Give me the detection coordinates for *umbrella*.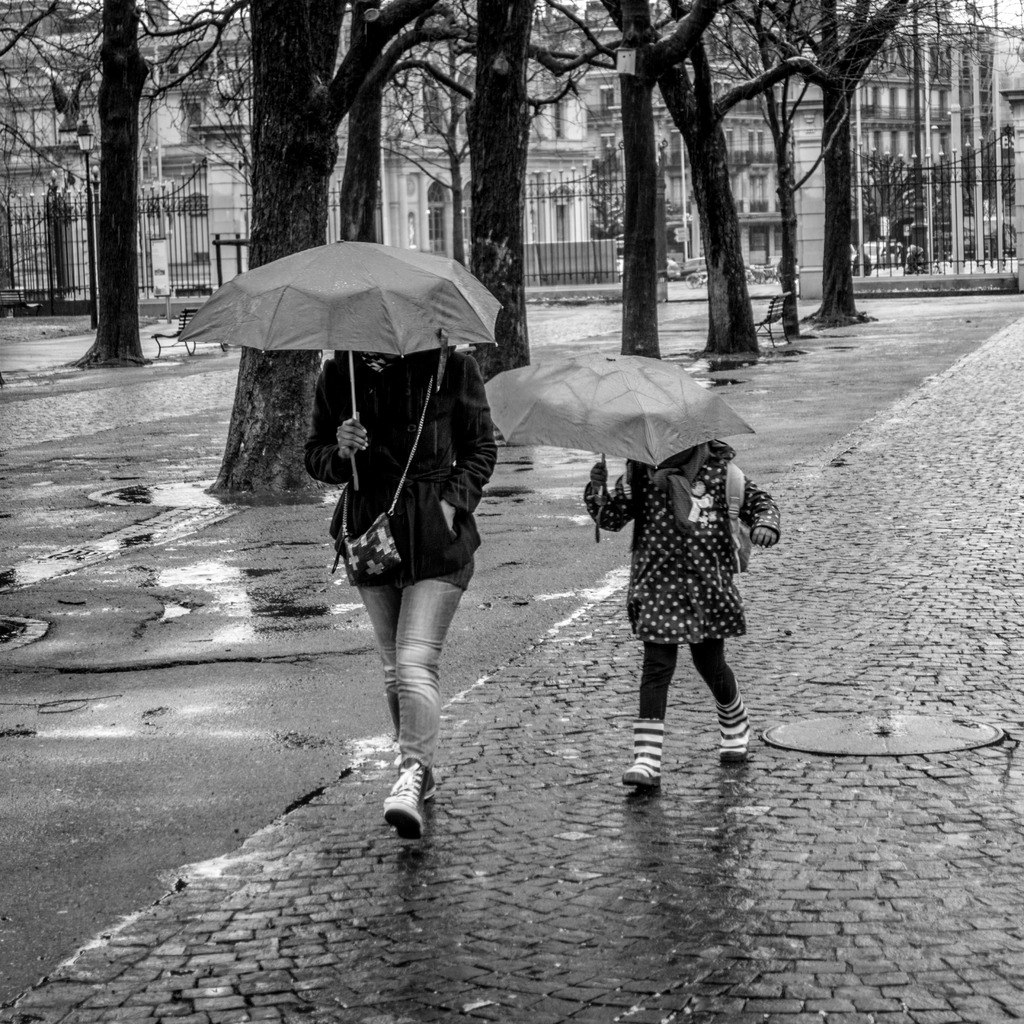
detection(178, 239, 505, 487).
